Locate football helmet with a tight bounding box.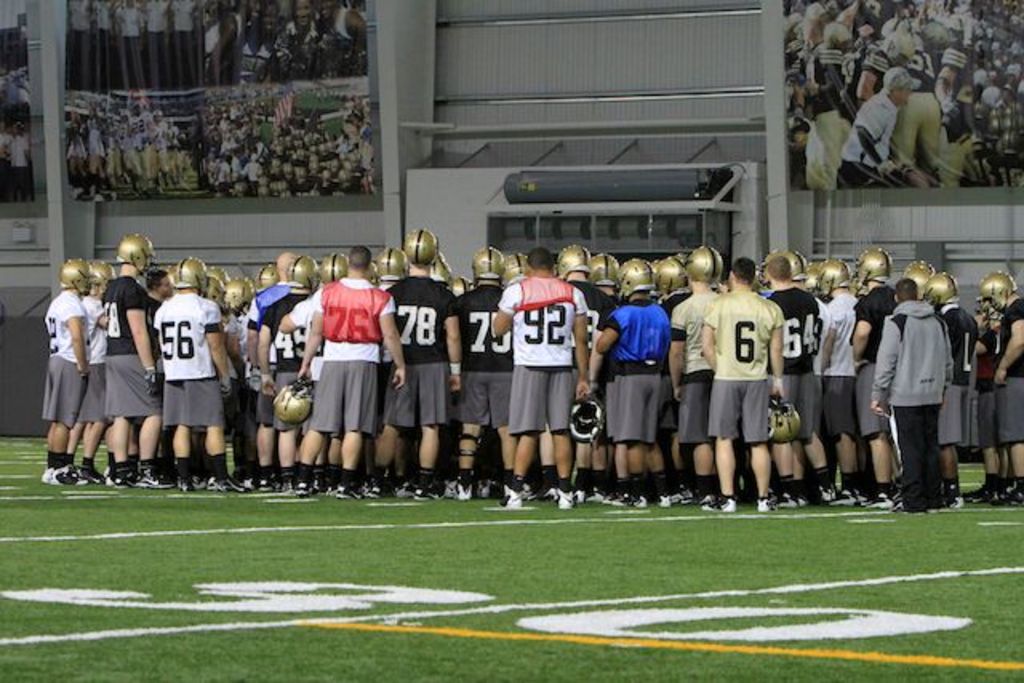
(left=922, top=272, right=958, bottom=306).
